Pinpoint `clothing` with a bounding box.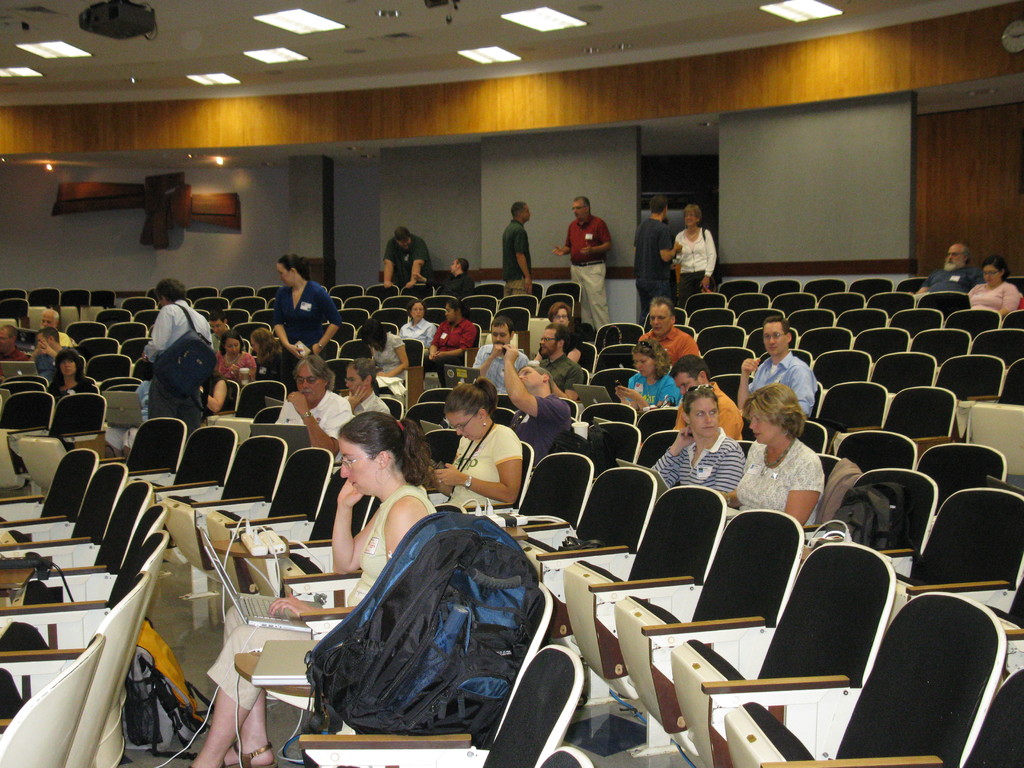
(x1=631, y1=371, x2=684, y2=412).
